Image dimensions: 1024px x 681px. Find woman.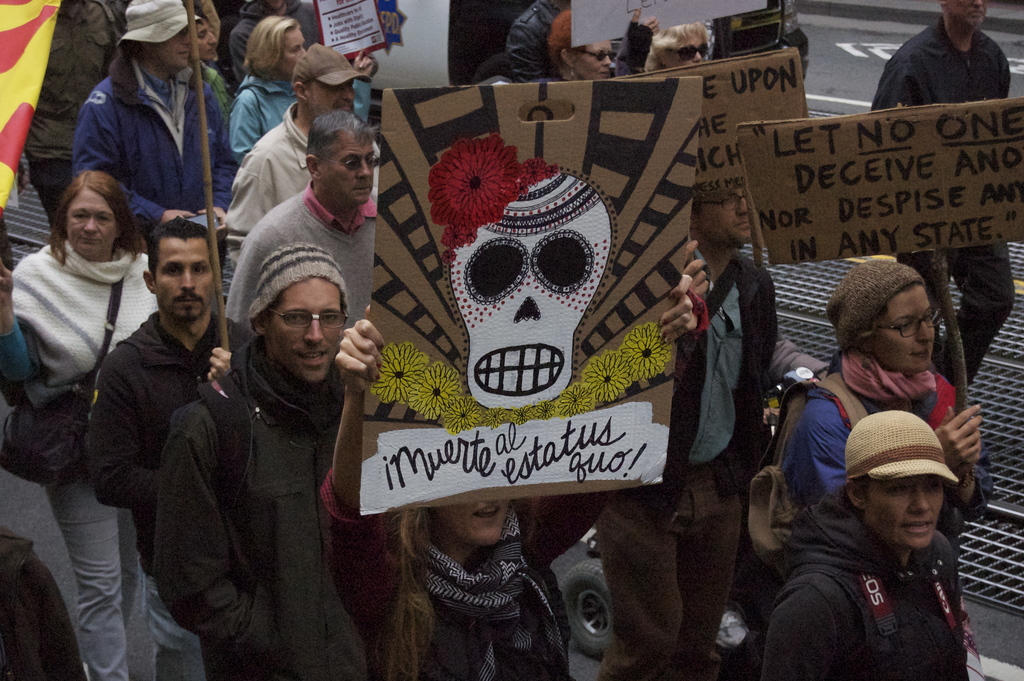
l=771, t=256, r=1003, b=628.
